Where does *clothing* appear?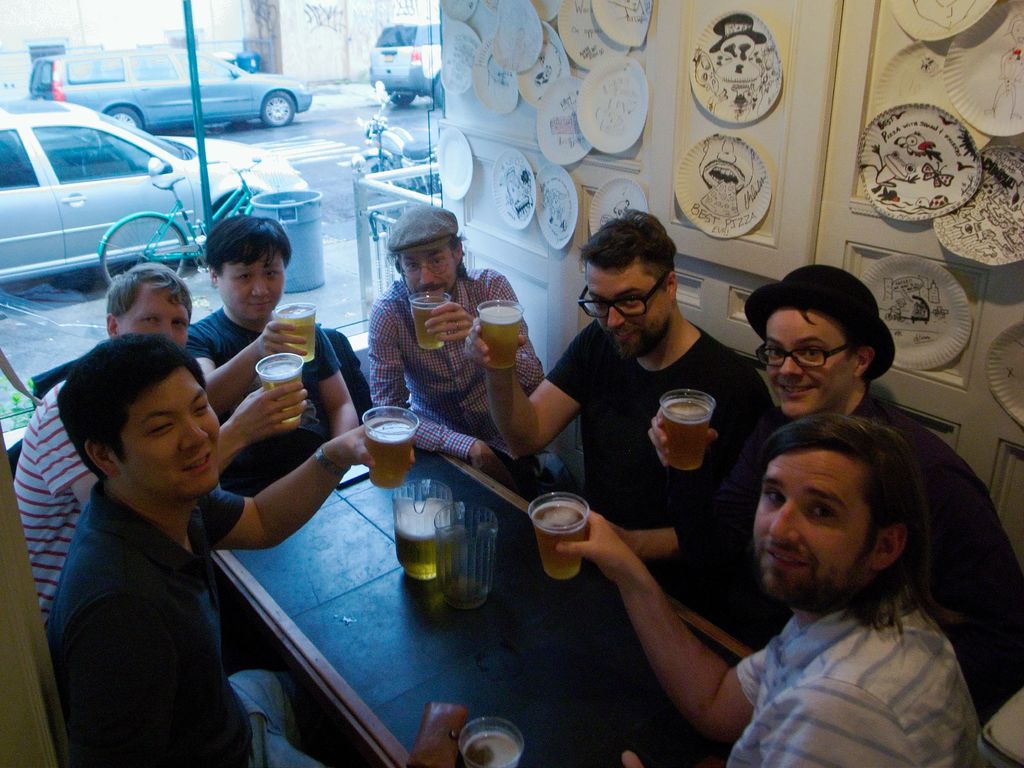
Appears at pyautogui.locateOnScreen(371, 268, 545, 461).
